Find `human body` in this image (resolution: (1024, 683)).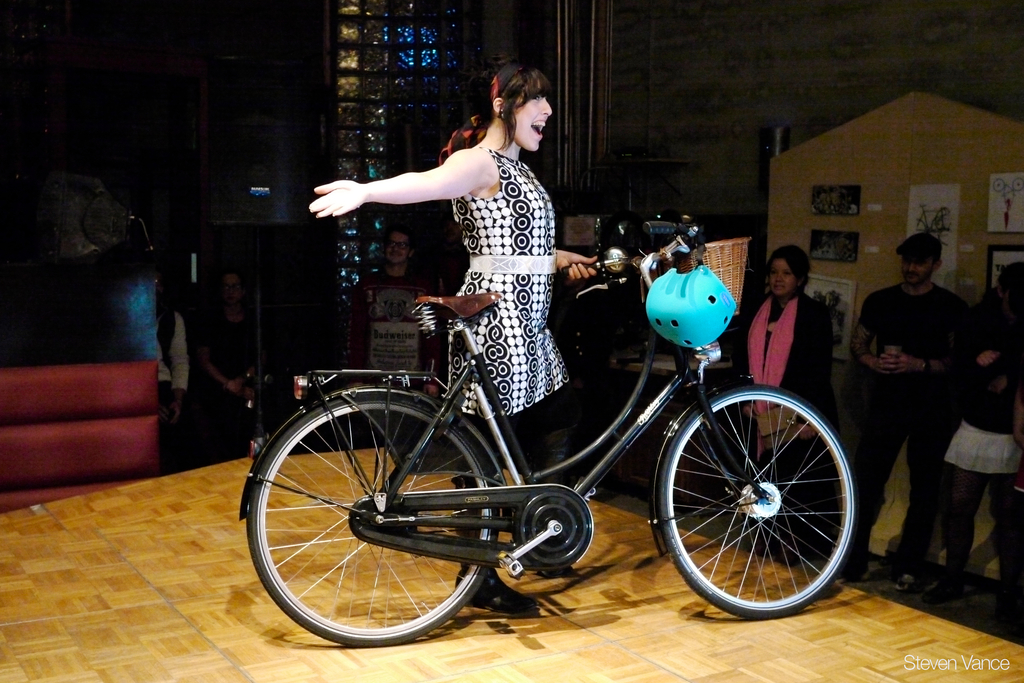
pyautogui.locateOnScreen(194, 265, 262, 466).
